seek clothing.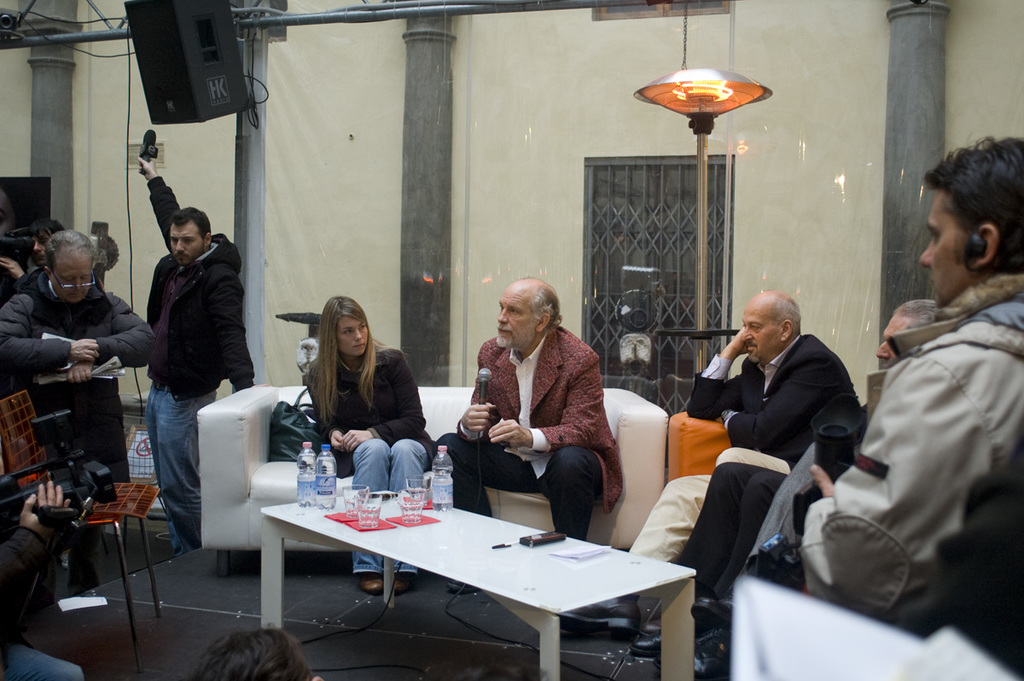
detection(675, 458, 791, 591).
